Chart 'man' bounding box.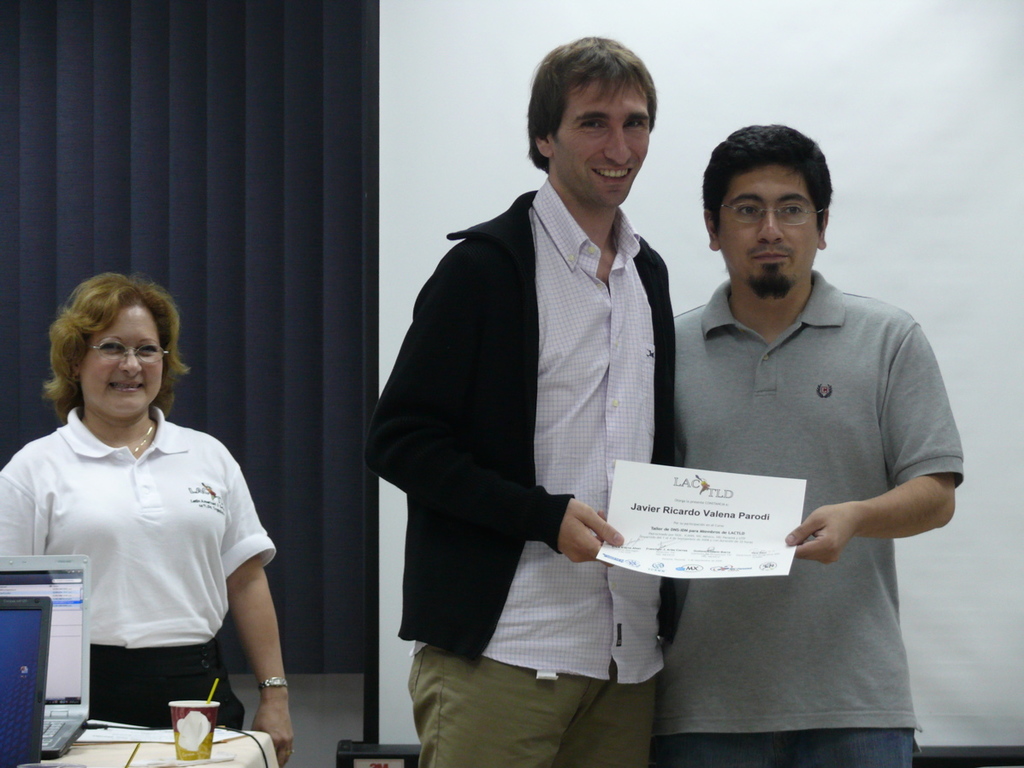
Charted: box(364, 37, 673, 766).
